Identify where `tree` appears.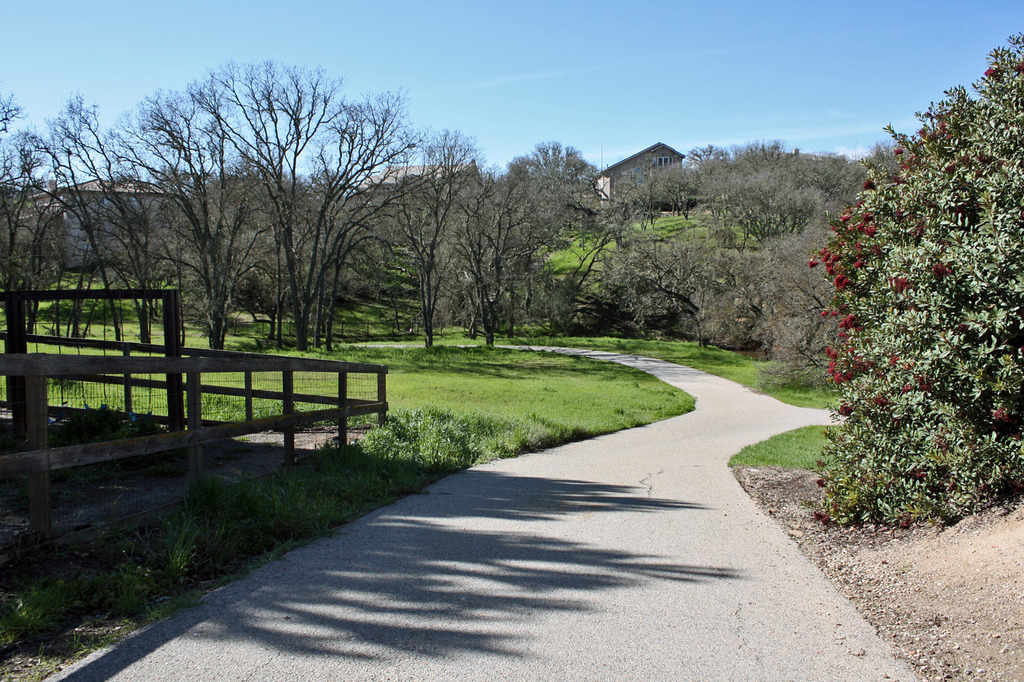
Appears at (left=193, top=59, right=424, bottom=319).
